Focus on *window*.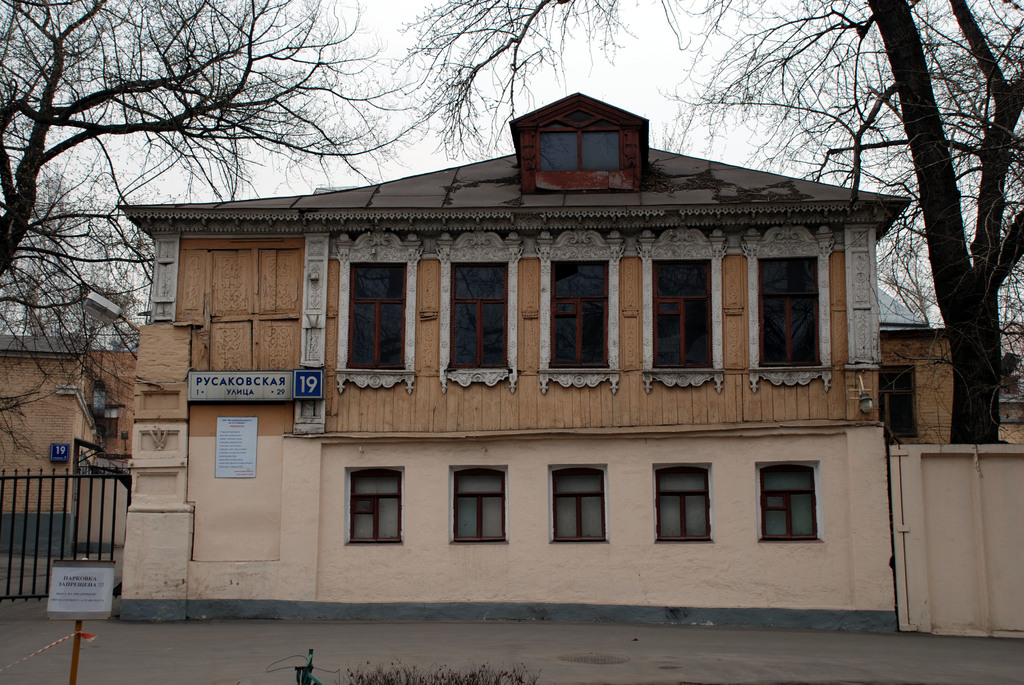
Focused at [x1=876, y1=363, x2=916, y2=436].
